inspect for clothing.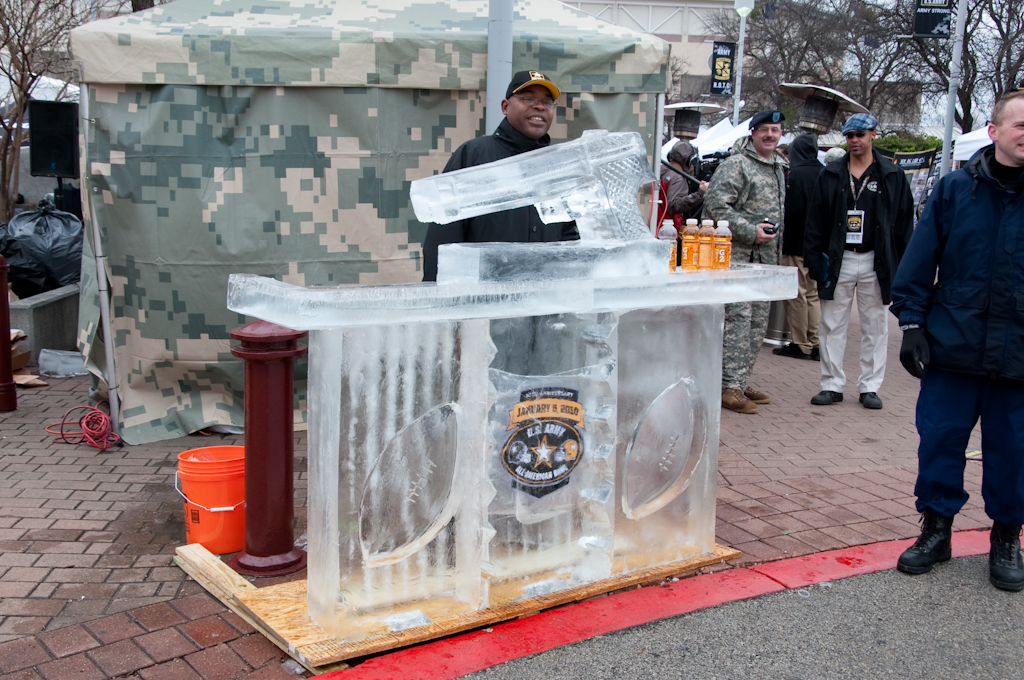
Inspection: x1=891 y1=140 x2=1023 y2=526.
